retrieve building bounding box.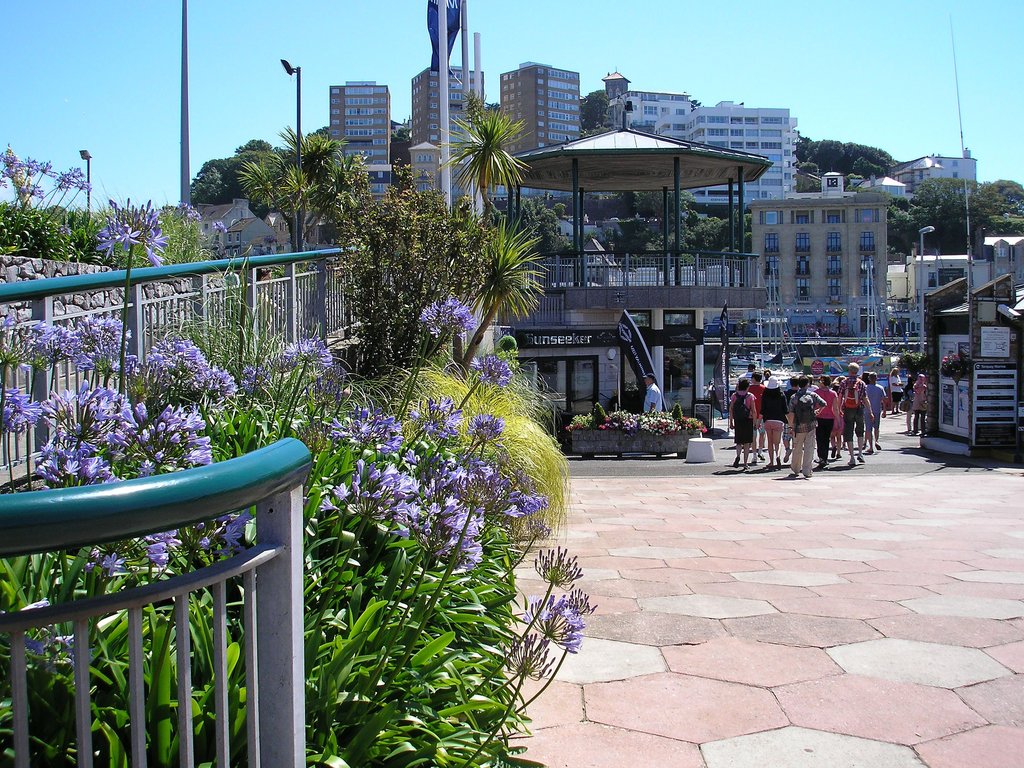
Bounding box: l=195, t=197, r=276, b=257.
